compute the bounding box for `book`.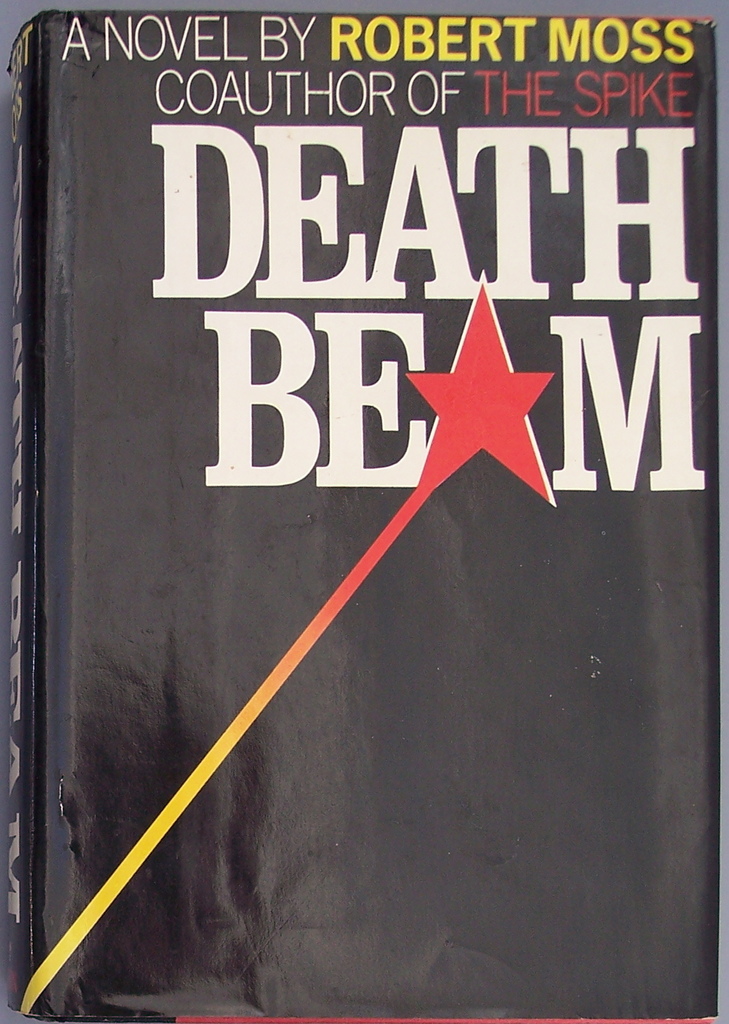
x1=0, y1=6, x2=728, y2=1023.
